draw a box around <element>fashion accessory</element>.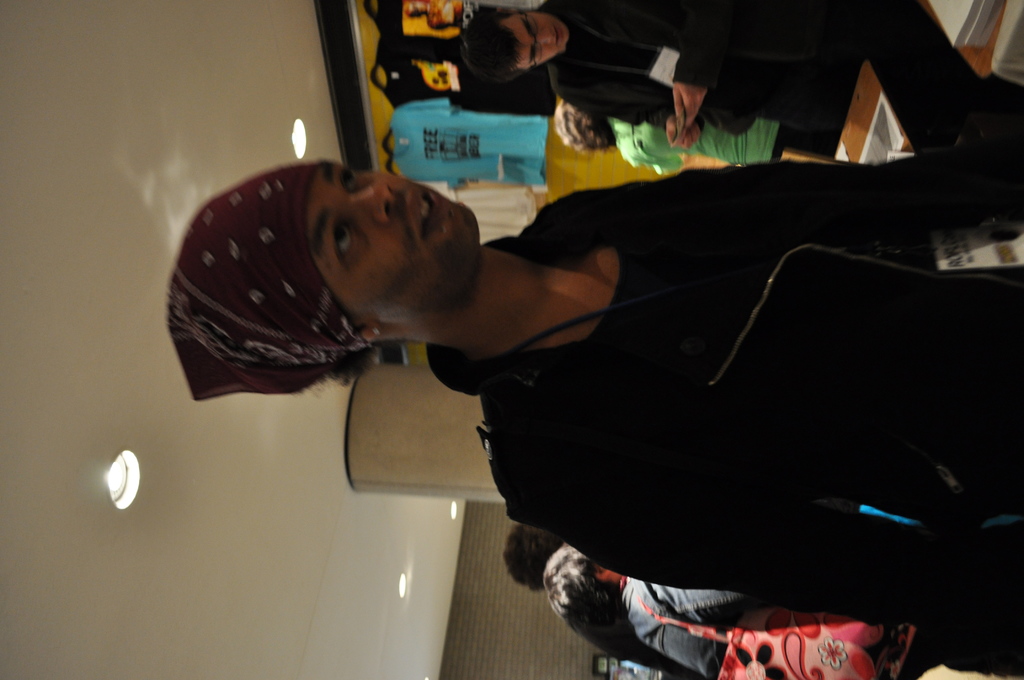
box=[636, 590, 919, 679].
